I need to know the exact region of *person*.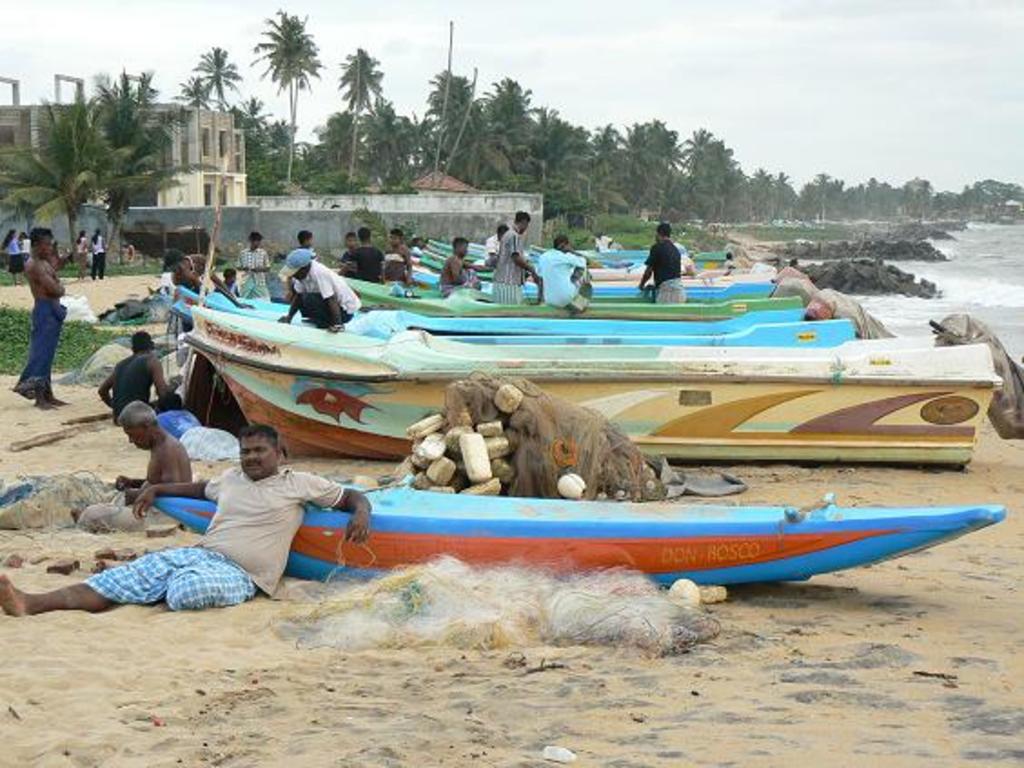
Region: left=16, top=229, right=67, bottom=414.
